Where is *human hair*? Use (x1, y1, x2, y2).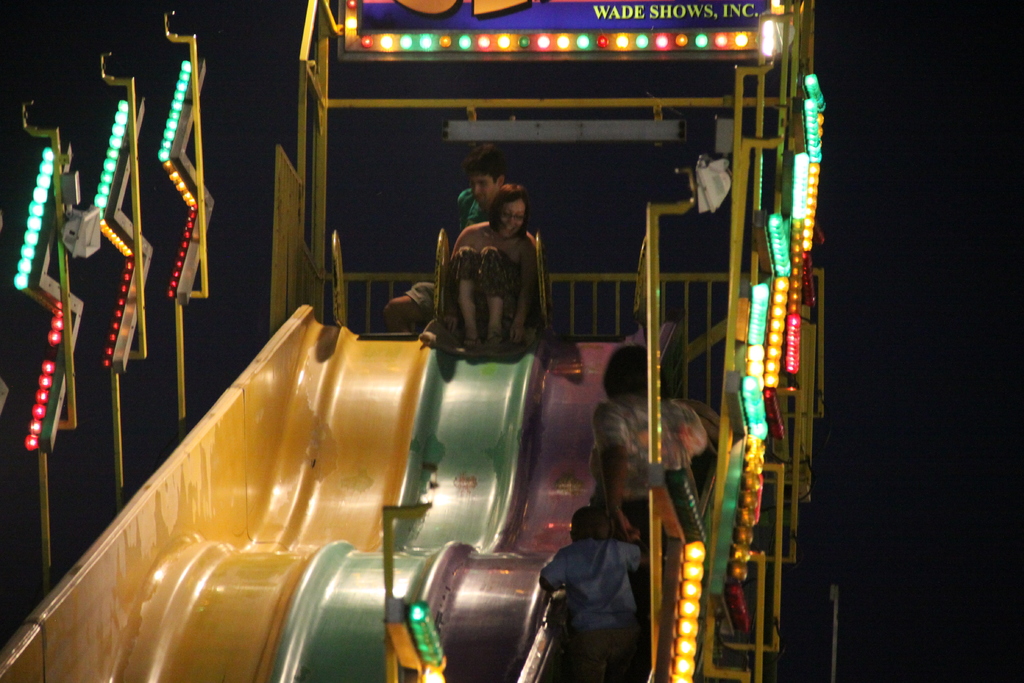
(602, 344, 668, 397).
